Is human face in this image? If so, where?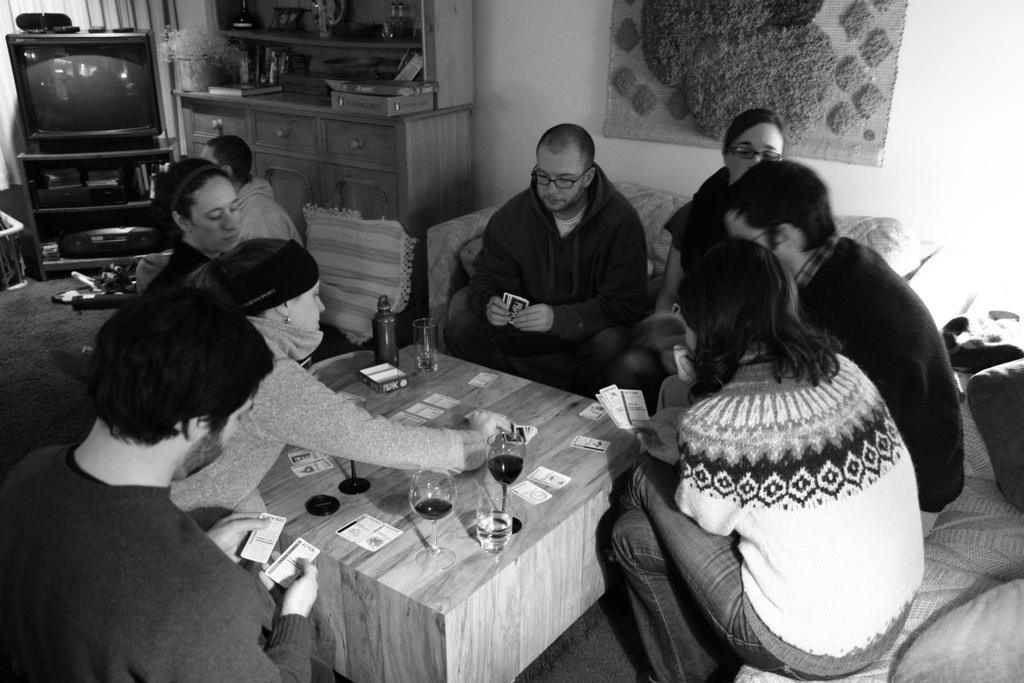
Yes, at bbox=[535, 136, 582, 214].
